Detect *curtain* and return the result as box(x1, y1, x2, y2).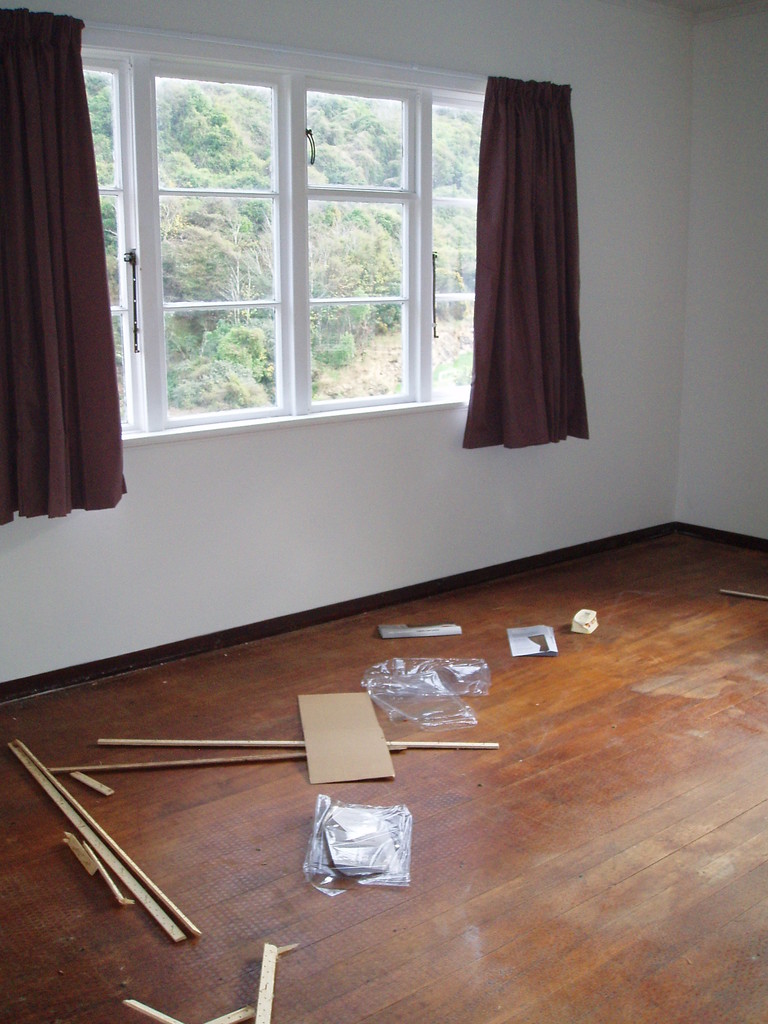
box(450, 75, 590, 458).
